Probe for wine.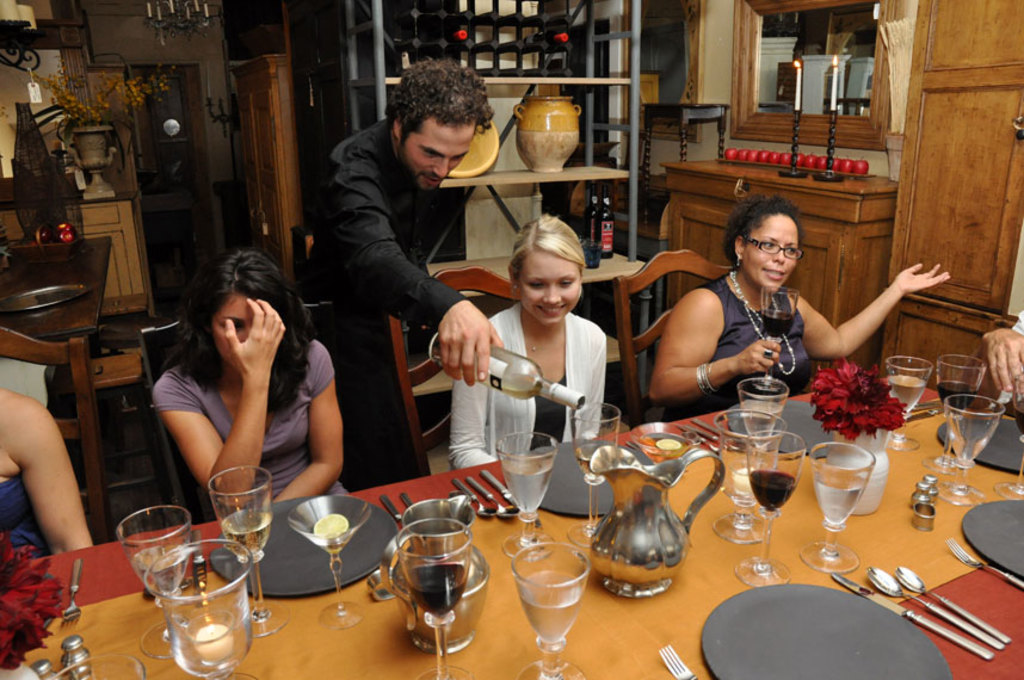
Probe result: [751, 472, 796, 514].
